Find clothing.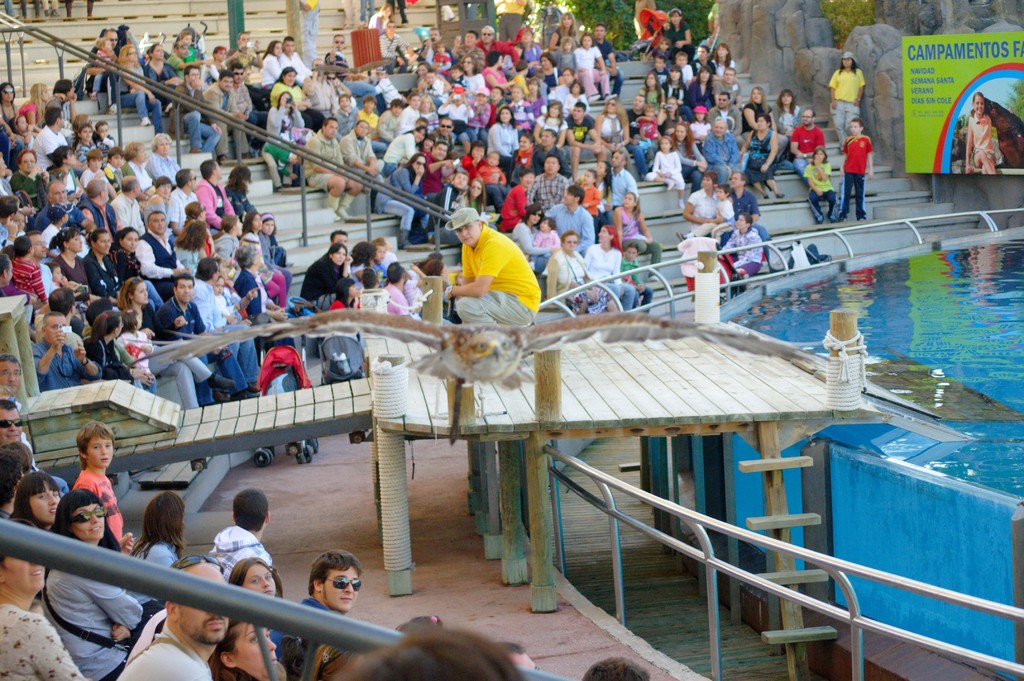
[716, 223, 765, 276].
